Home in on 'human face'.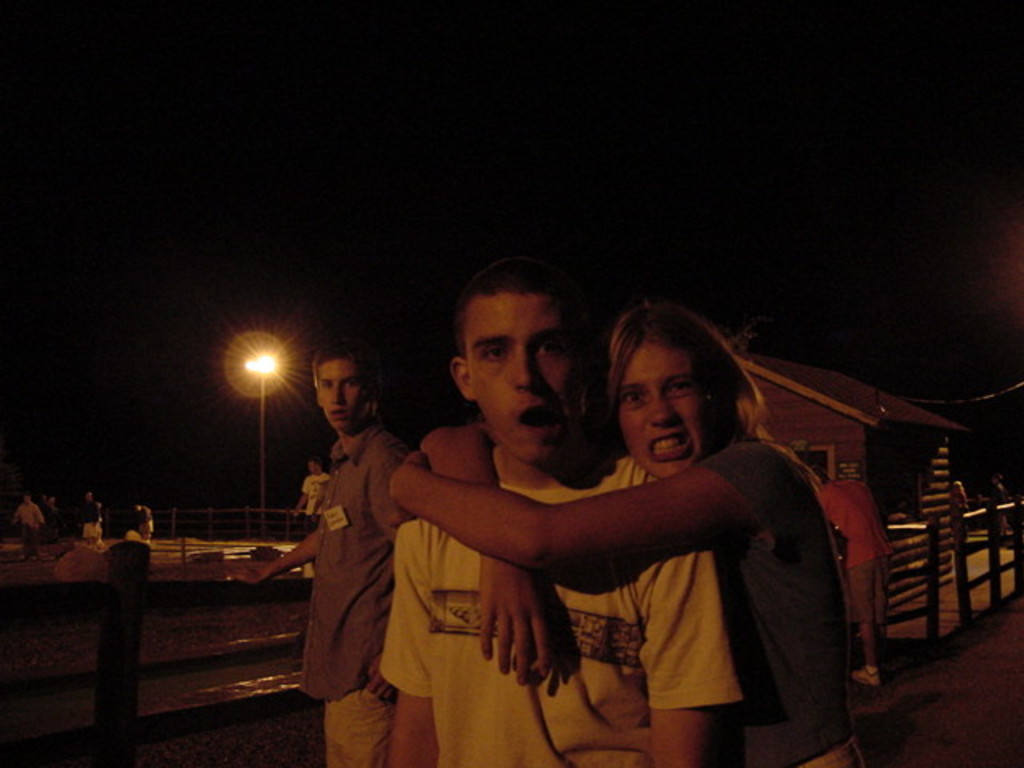
Homed in at [309,461,322,475].
